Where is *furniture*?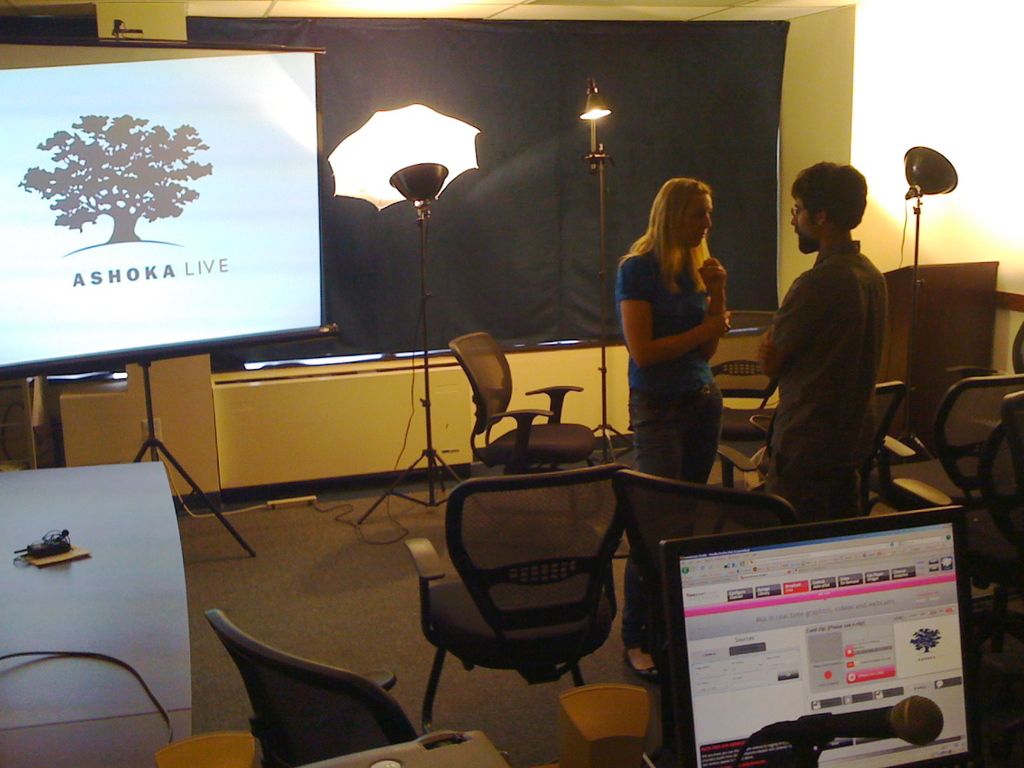
crop(309, 724, 507, 767).
